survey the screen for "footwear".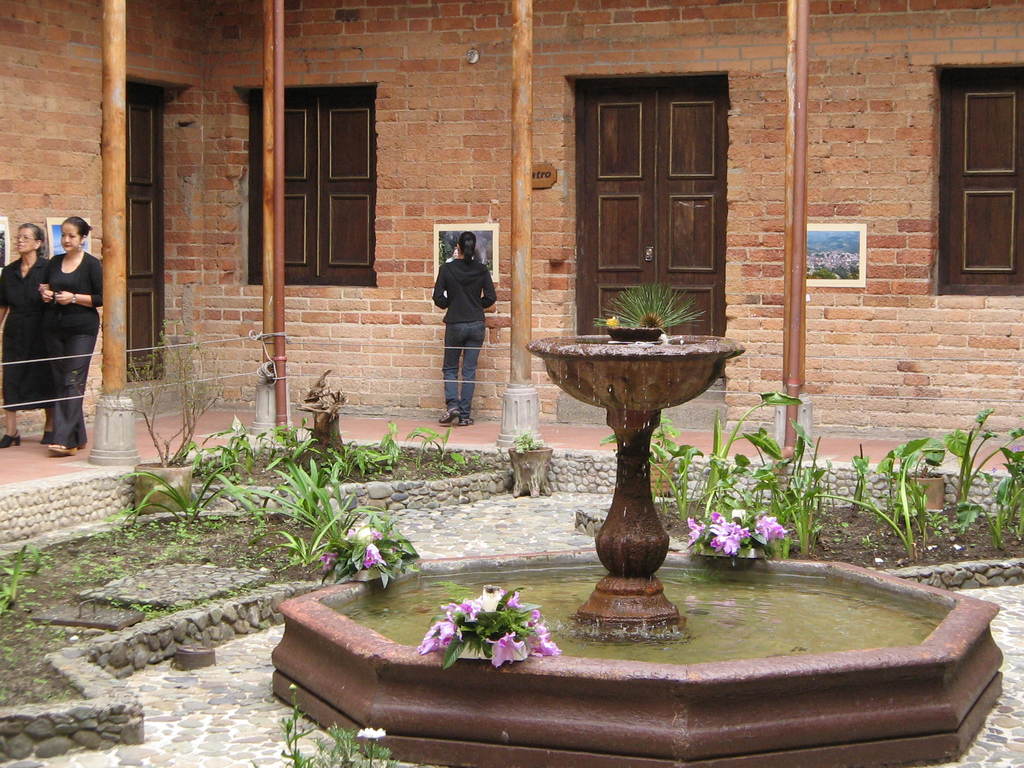
Survey found: box(47, 442, 78, 456).
